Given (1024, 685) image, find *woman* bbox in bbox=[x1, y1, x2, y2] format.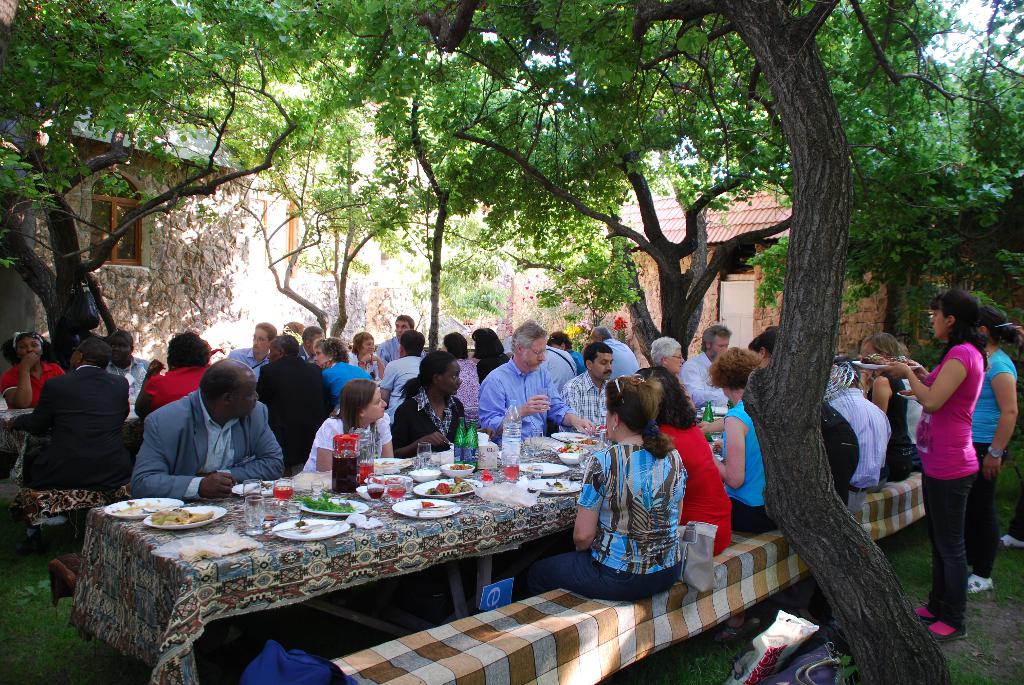
bbox=[859, 329, 929, 476].
